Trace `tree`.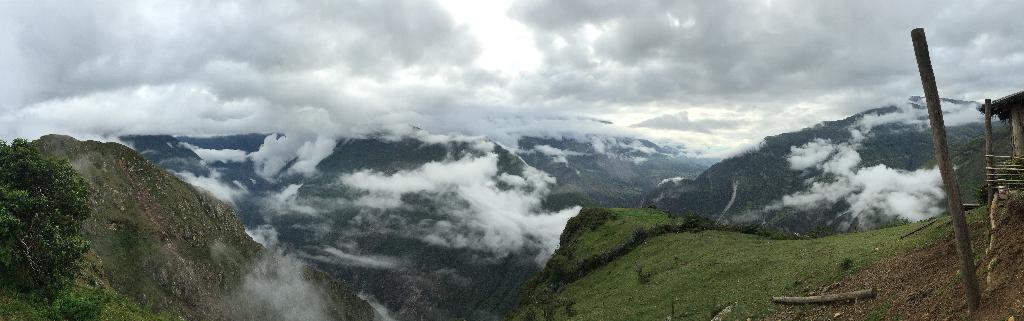
Traced to x1=8, y1=113, x2=98, y2=284.
